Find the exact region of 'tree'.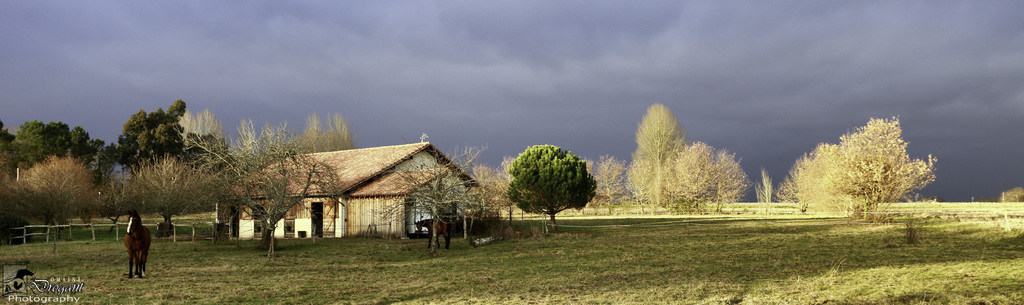
Exact region: 118:96:223:168.
